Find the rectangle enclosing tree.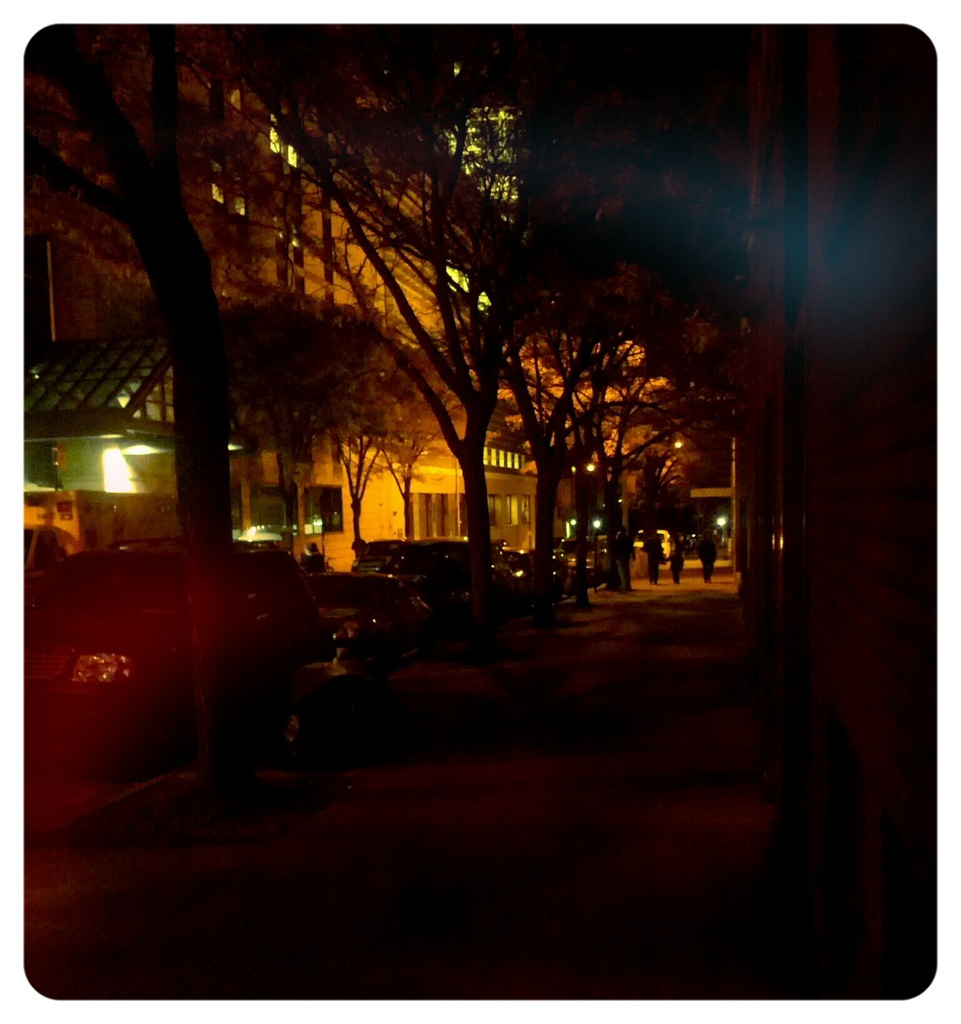
283 308 425 563.
